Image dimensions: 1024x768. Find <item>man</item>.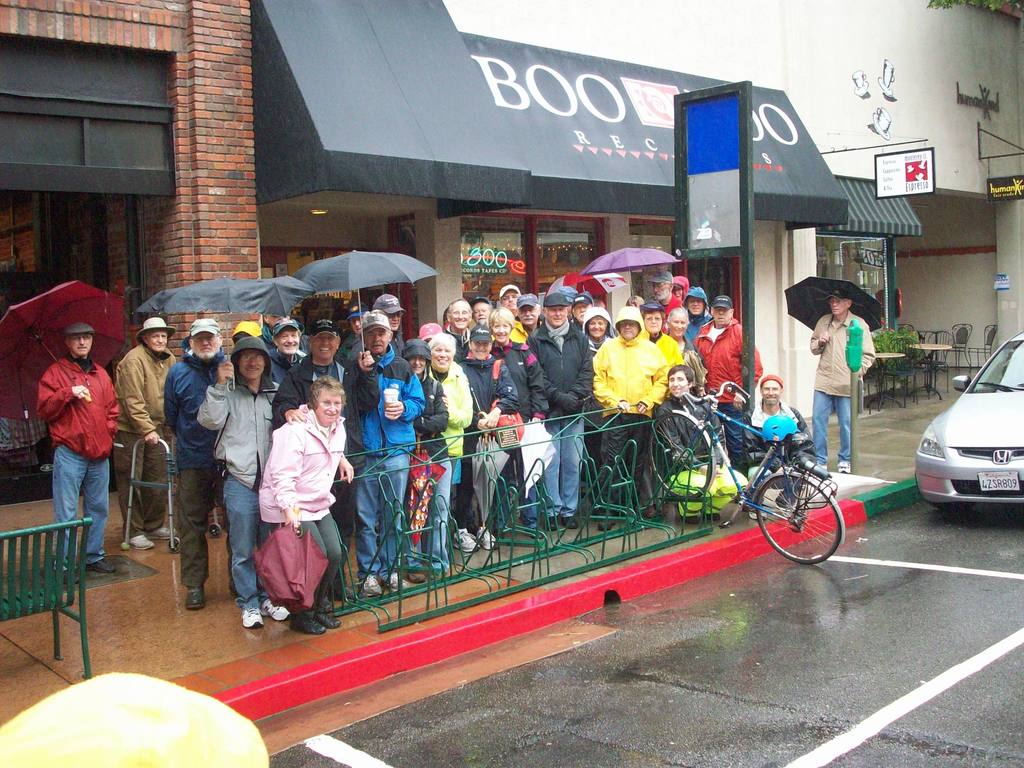
[232, 319, 262, 338].
